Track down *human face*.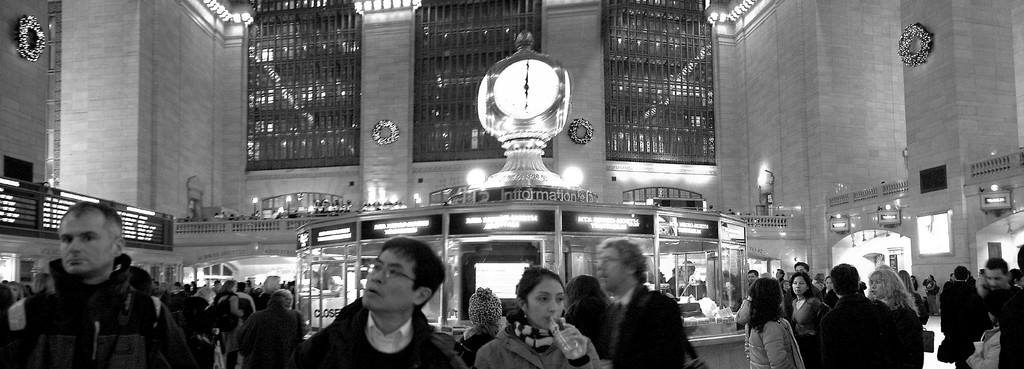
Tracked to rect(56, 211, 113, 274).
